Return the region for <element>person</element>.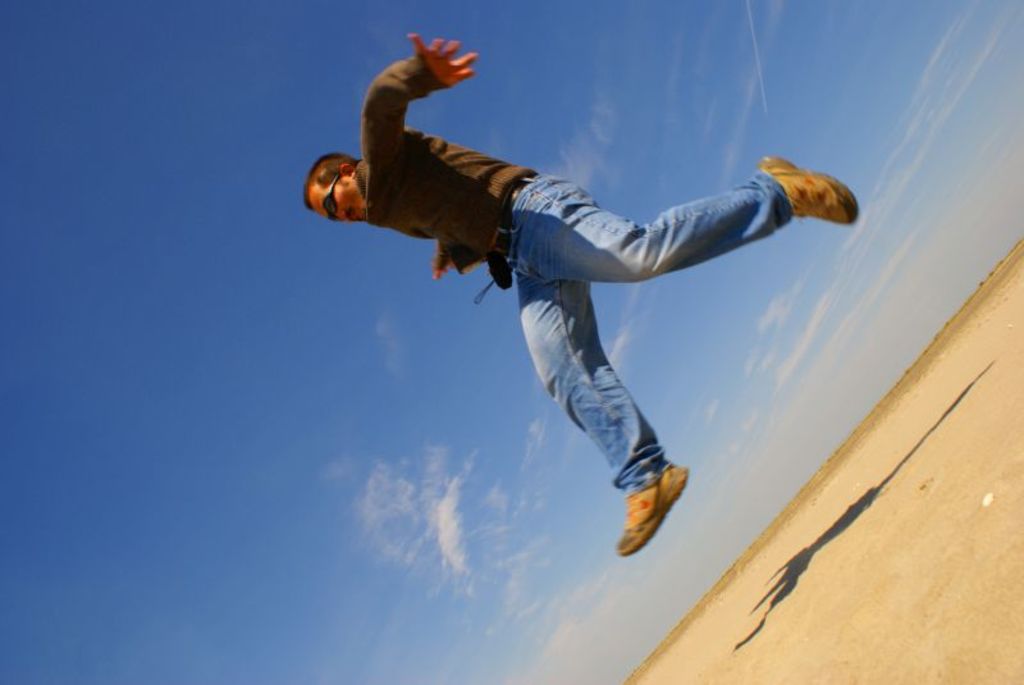
[left=300, top=33, right=858, bottom=553].
